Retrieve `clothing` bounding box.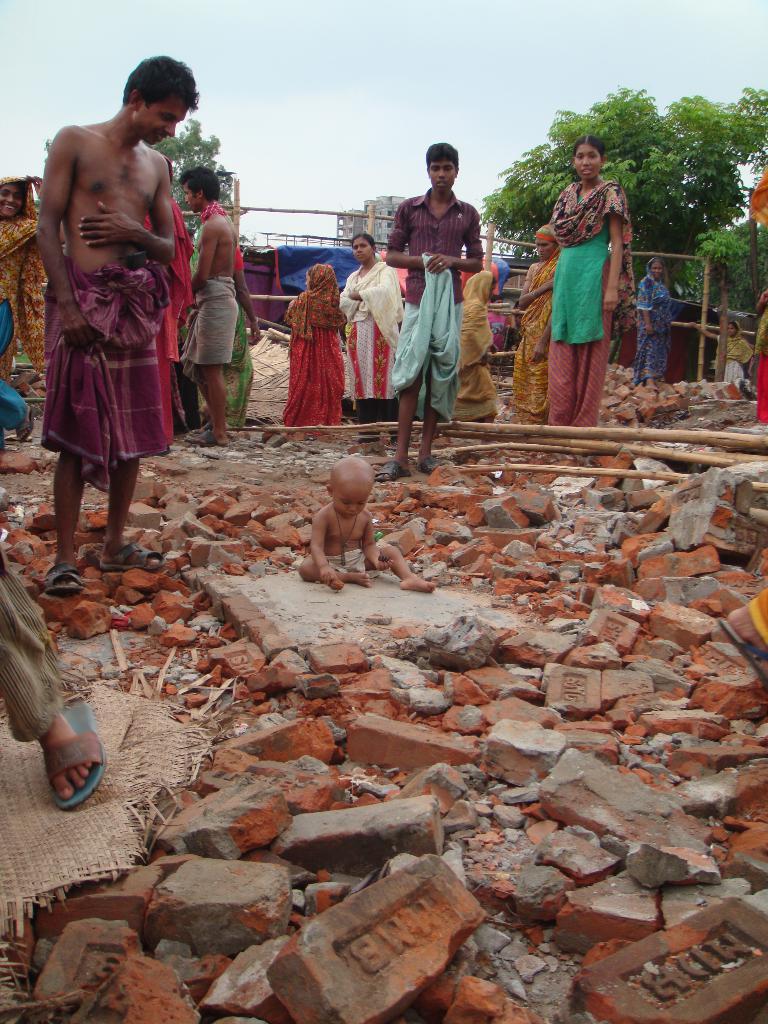
Bounding box: 198 319 259 415.
